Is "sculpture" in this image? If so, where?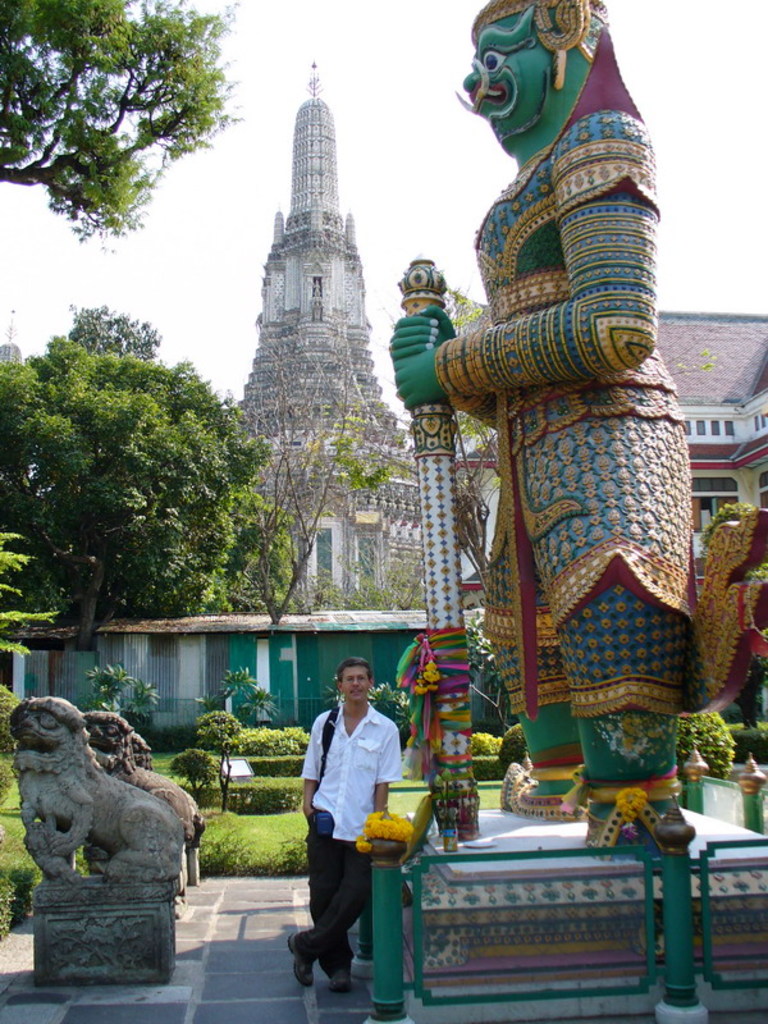
Yes, at (left=380, top=0, right=767, bottom=858).
